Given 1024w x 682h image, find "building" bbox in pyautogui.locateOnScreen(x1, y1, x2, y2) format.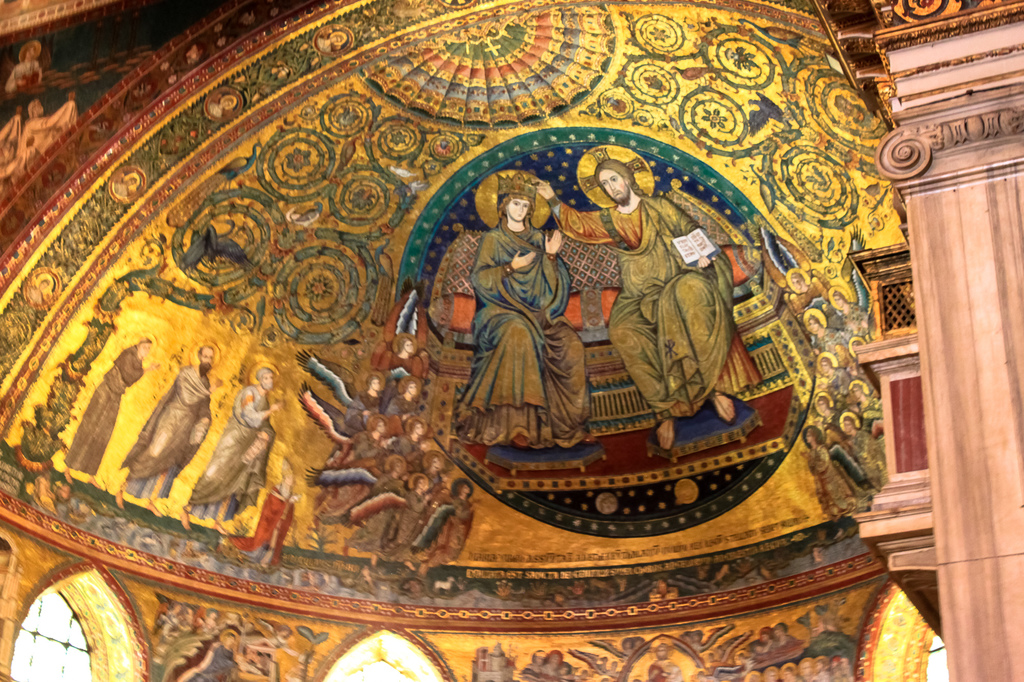
pyautogui.locateOnScreen(0, 0, 1023, 681).
